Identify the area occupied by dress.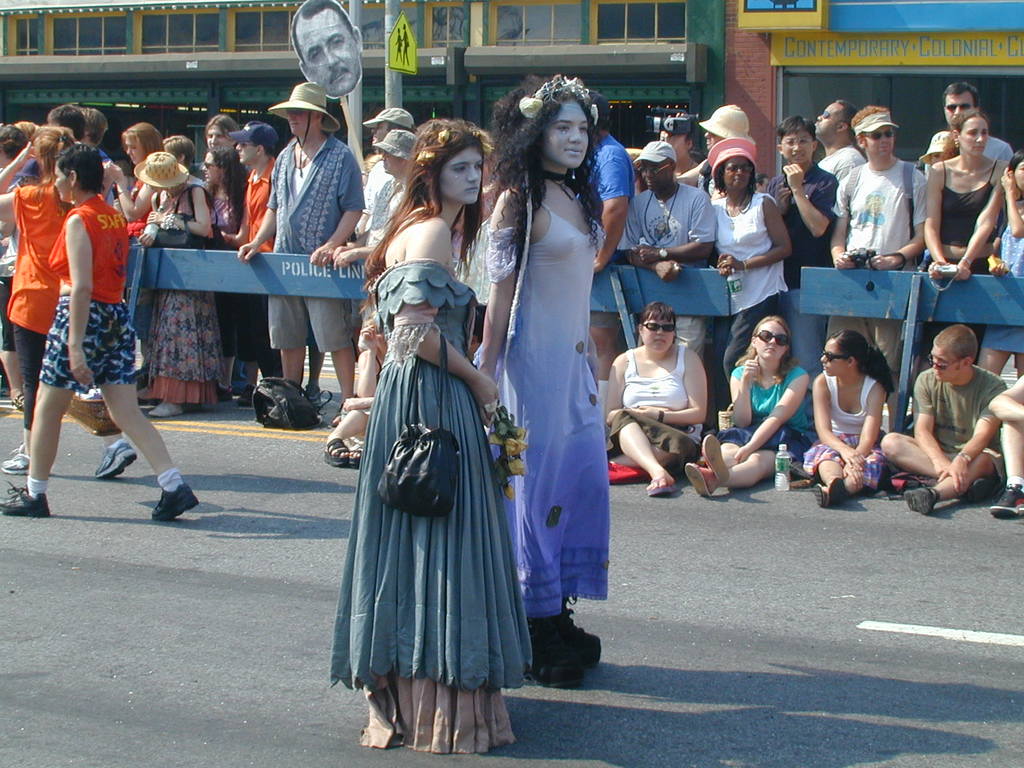
Area: locate(330, 260, 531, 753).
